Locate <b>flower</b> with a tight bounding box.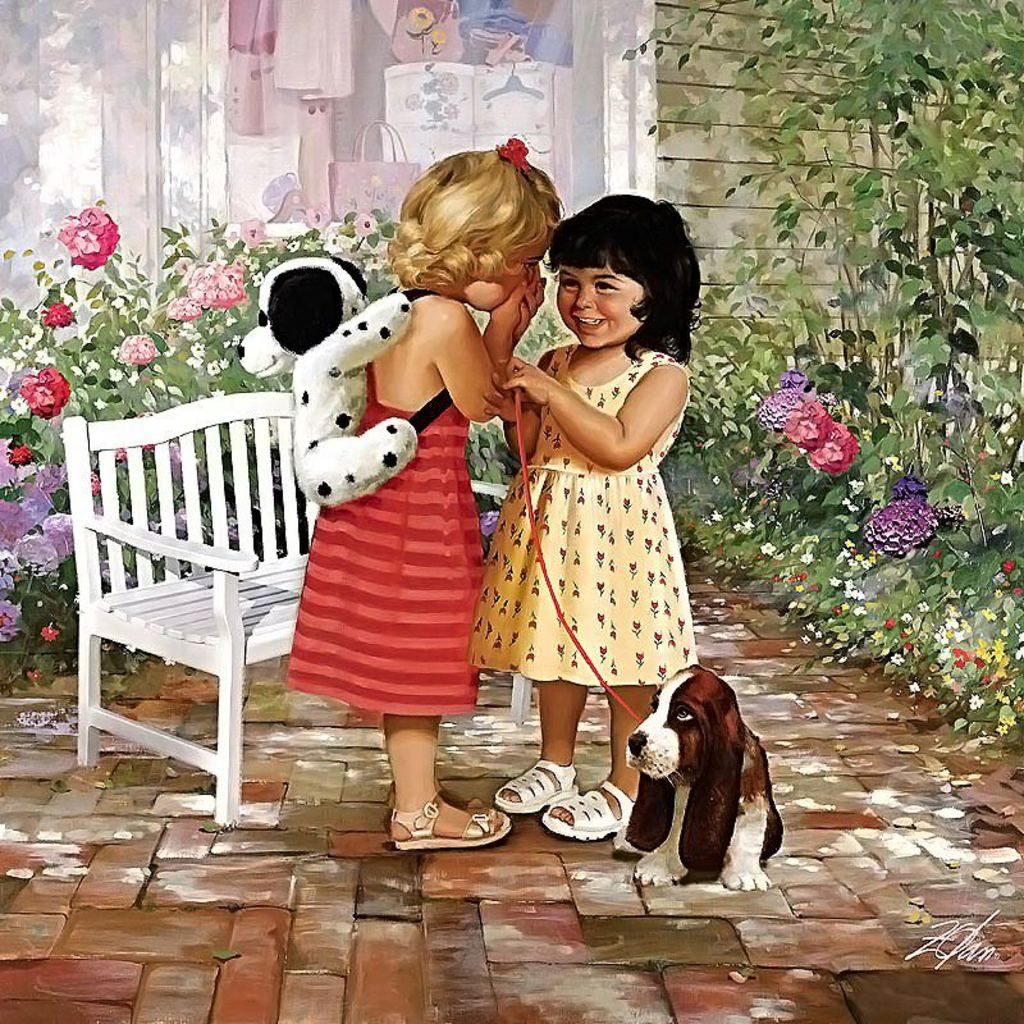
crop(23, 668, 45, 691).
